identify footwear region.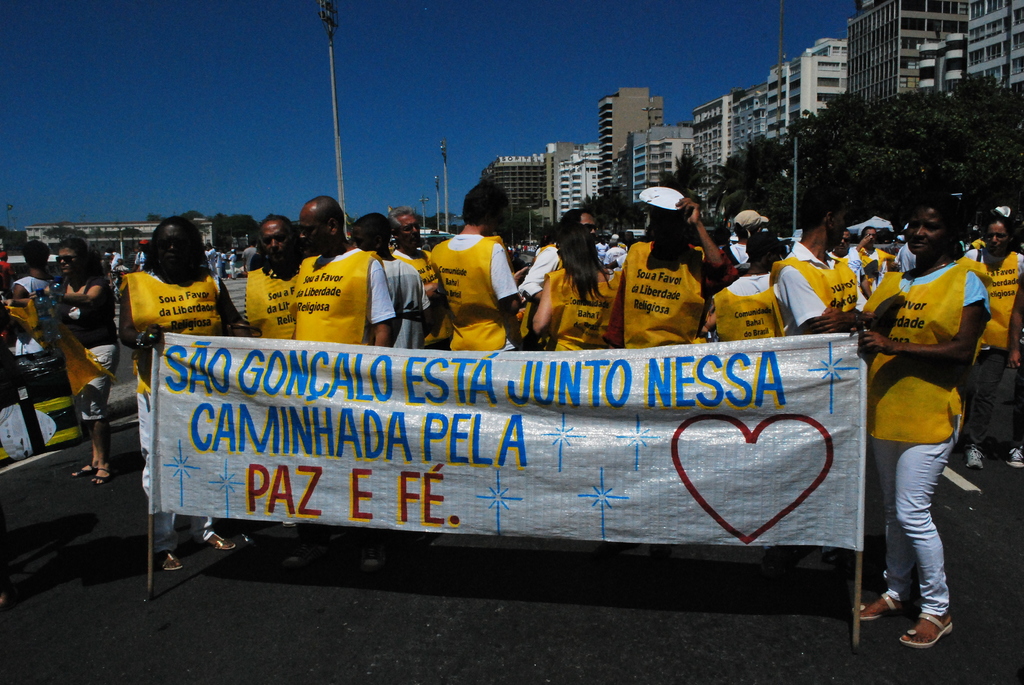
Region: Rect(201, 526, 238, 549).
